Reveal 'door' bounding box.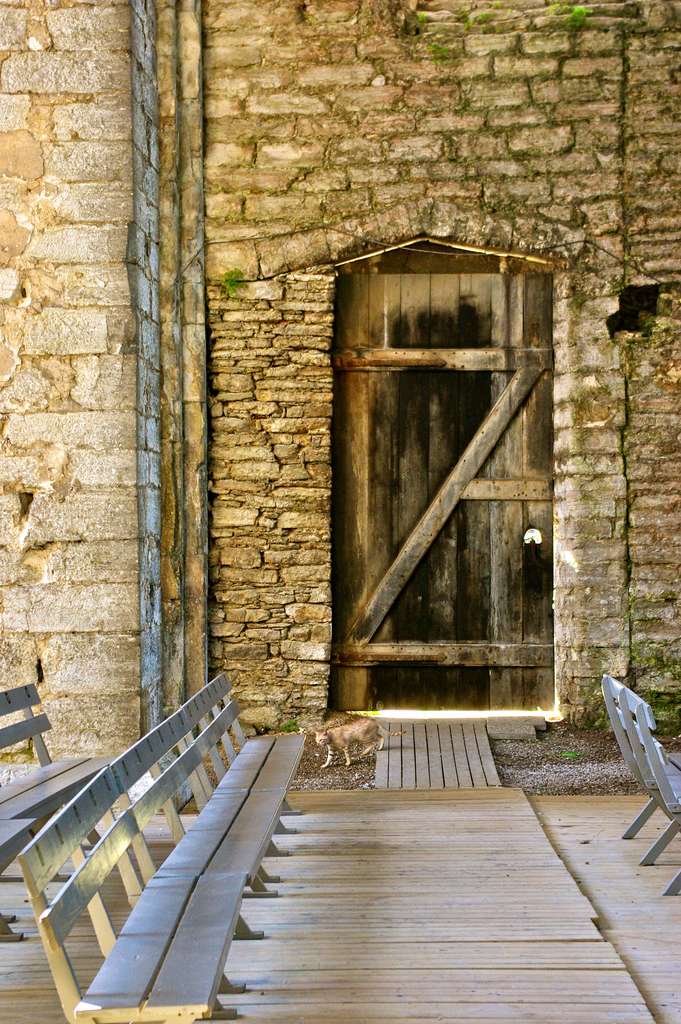
Revealed: 329, 266, 562, 721.
